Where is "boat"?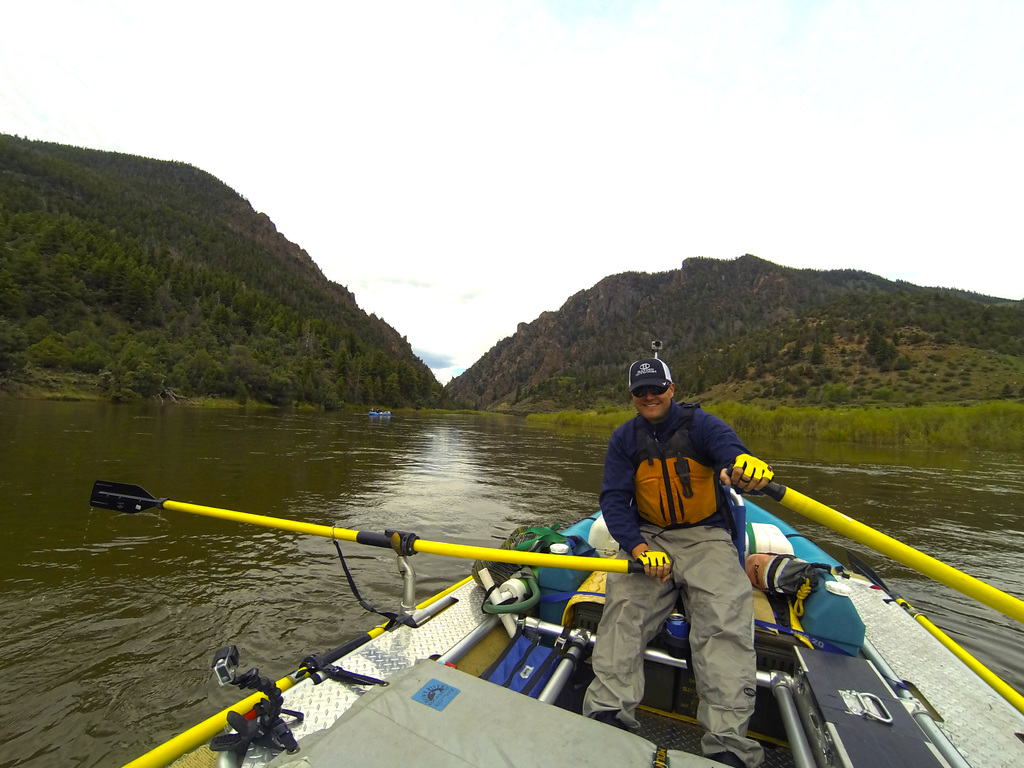
left=367, top=413, right=391, bottom=420.
